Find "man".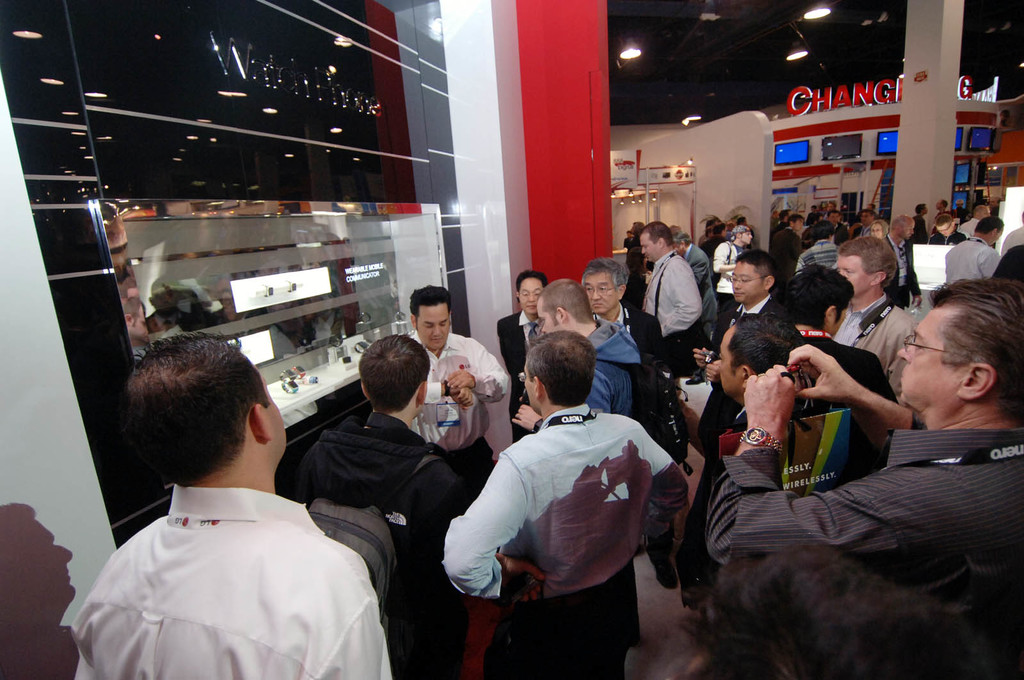
l=298, t=332, r=458, b=679.
